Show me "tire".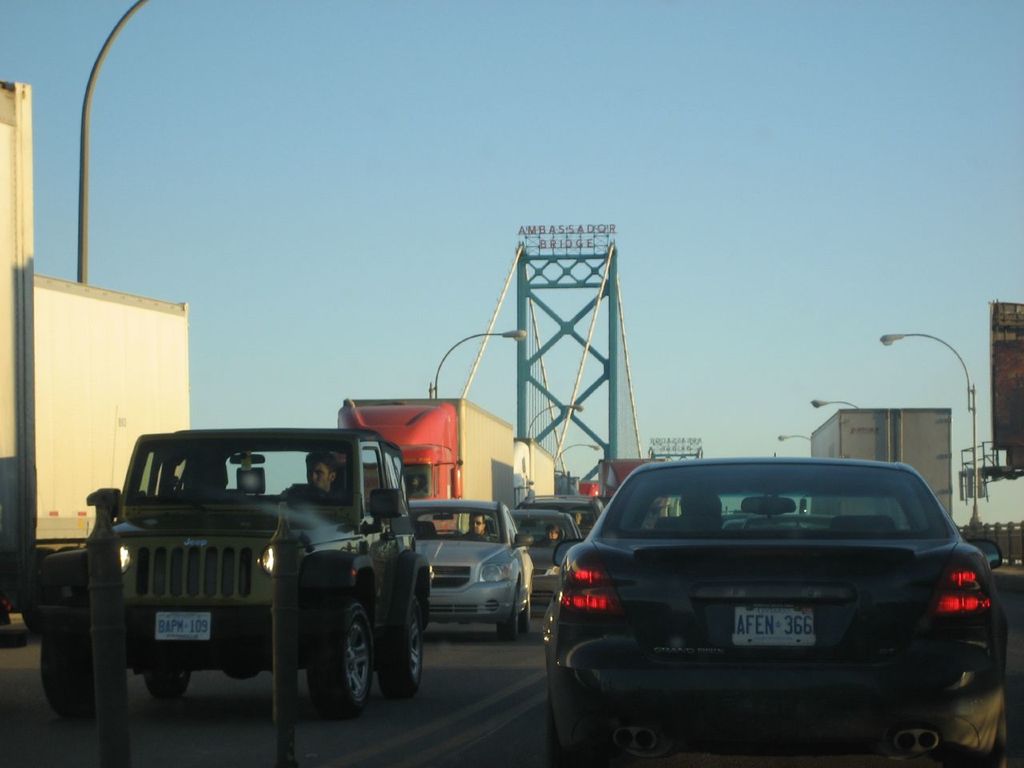
"tire" is here: 386 586 424 690.
